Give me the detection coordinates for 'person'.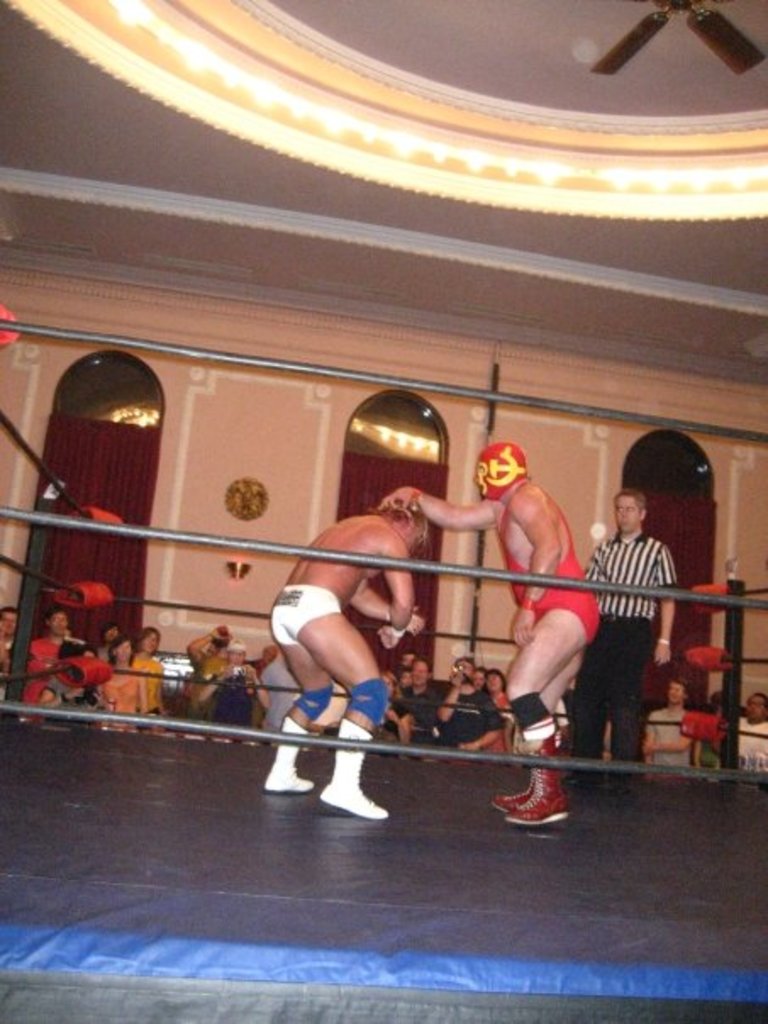
box(692, 690, 719, 768).
